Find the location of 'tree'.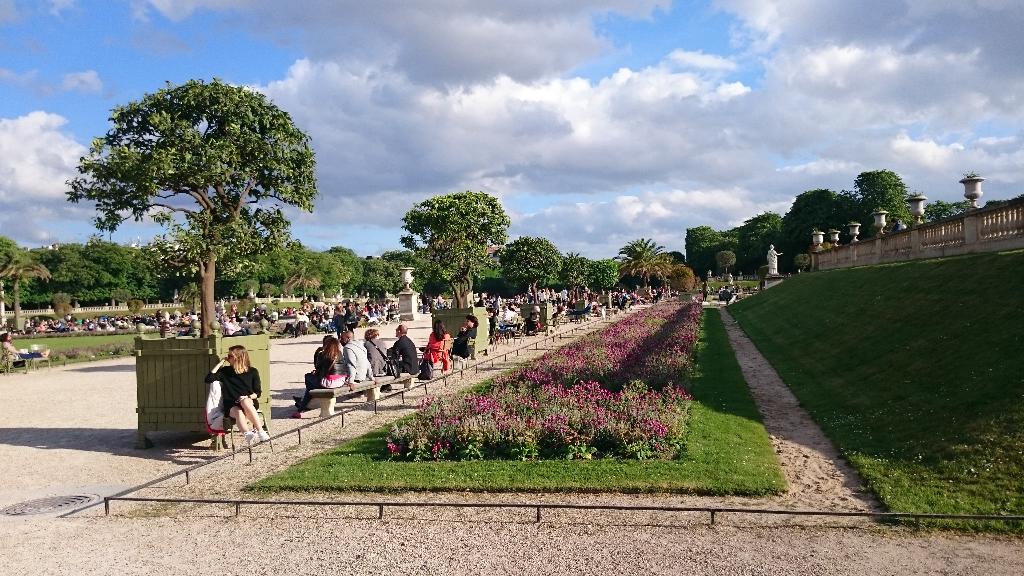
Location: Rect(499, 235, 564, 301).
